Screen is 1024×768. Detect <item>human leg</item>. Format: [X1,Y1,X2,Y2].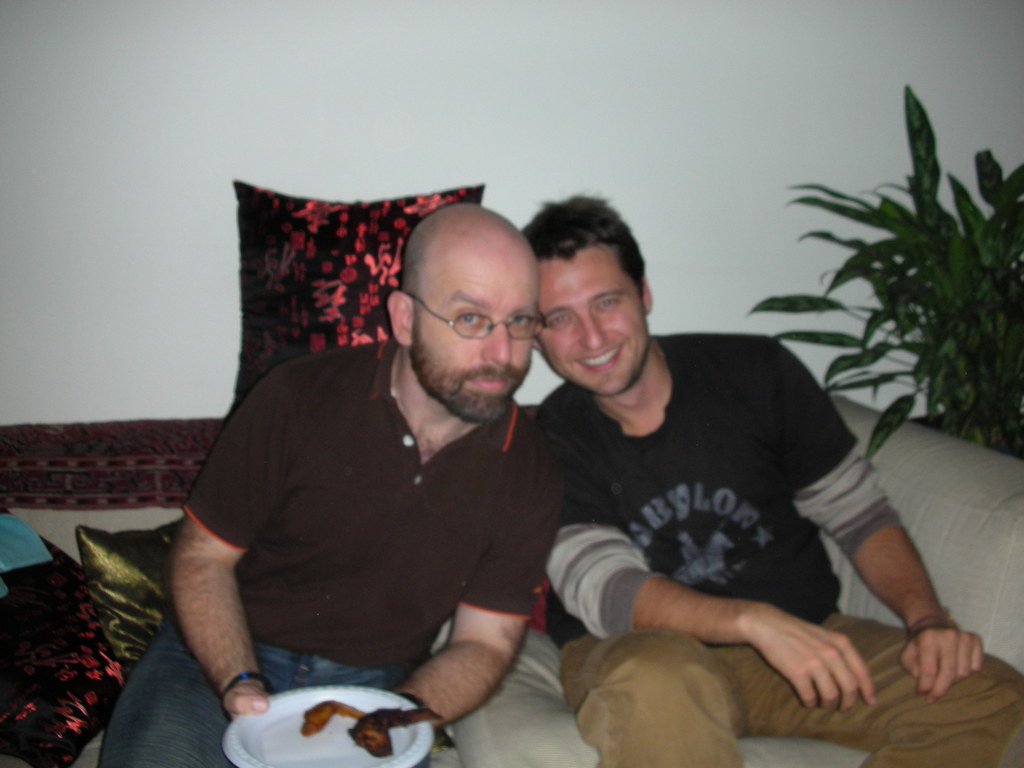
[96,634,242,767].
